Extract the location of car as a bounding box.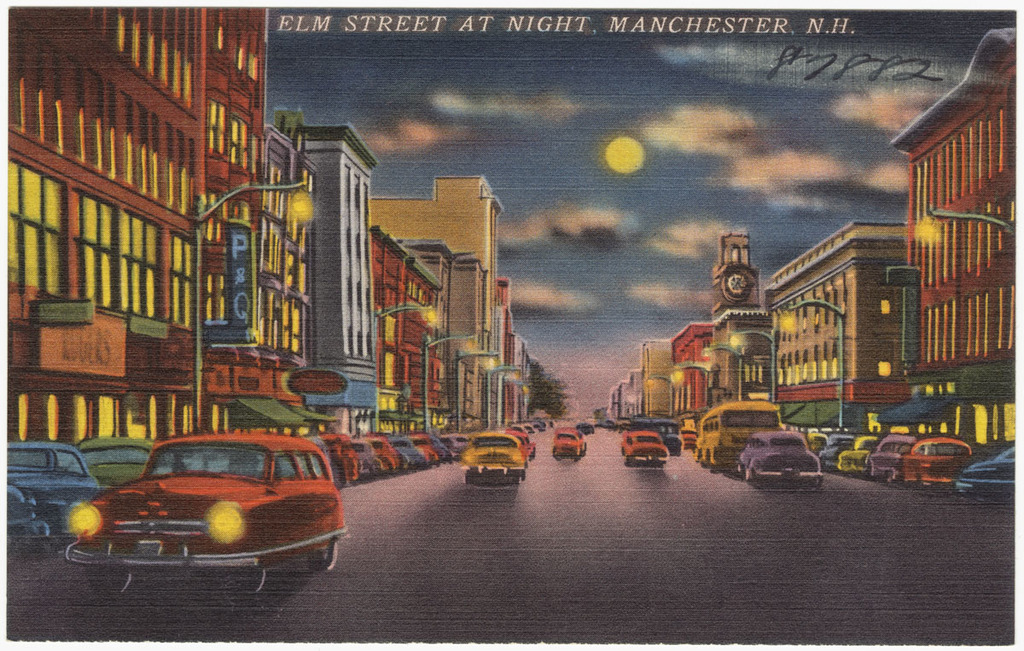
left=1, top=415, right=1023, bottom=599.
